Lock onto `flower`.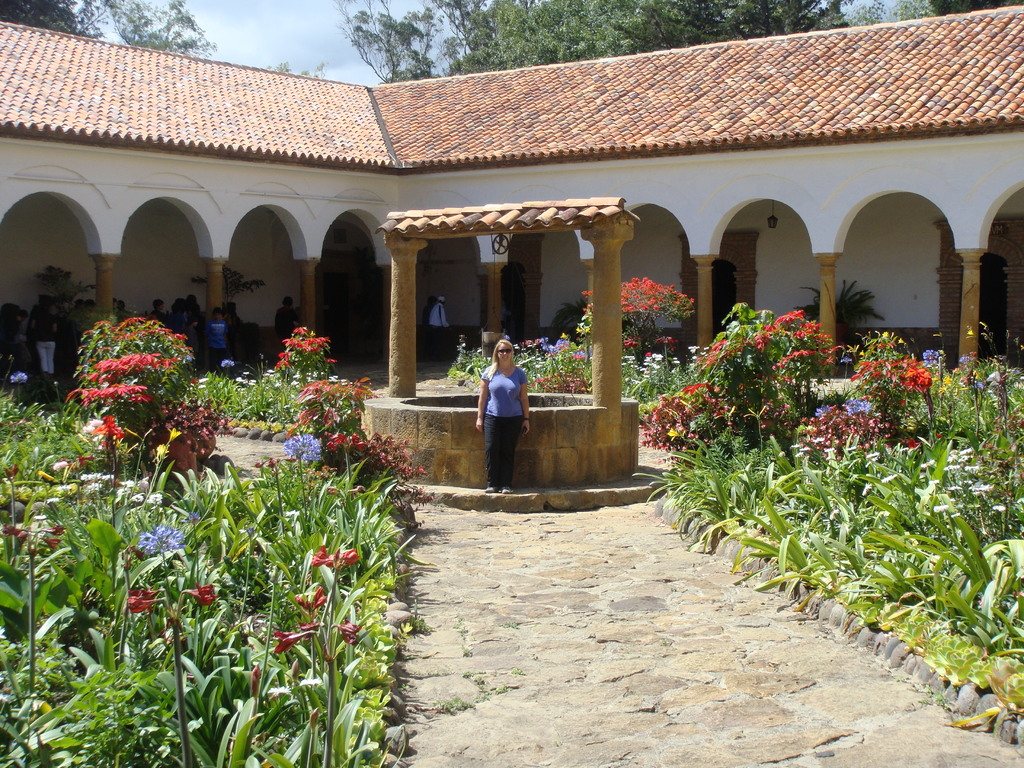
Locked: 812, 403, 828, 419.
